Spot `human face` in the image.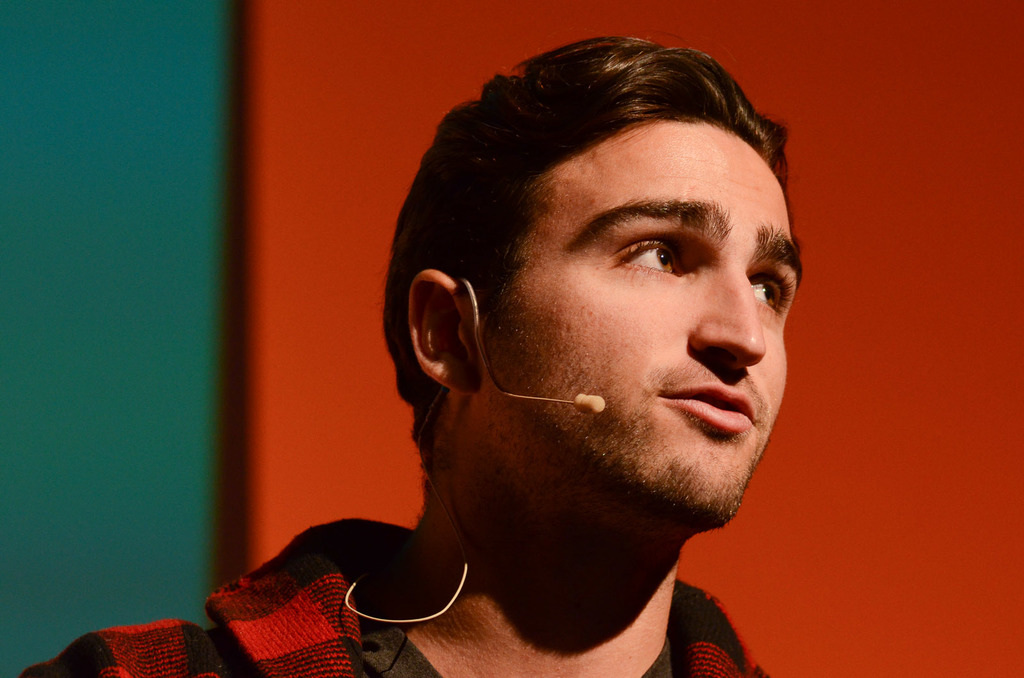
`human face` found at 476 113 806 530.
